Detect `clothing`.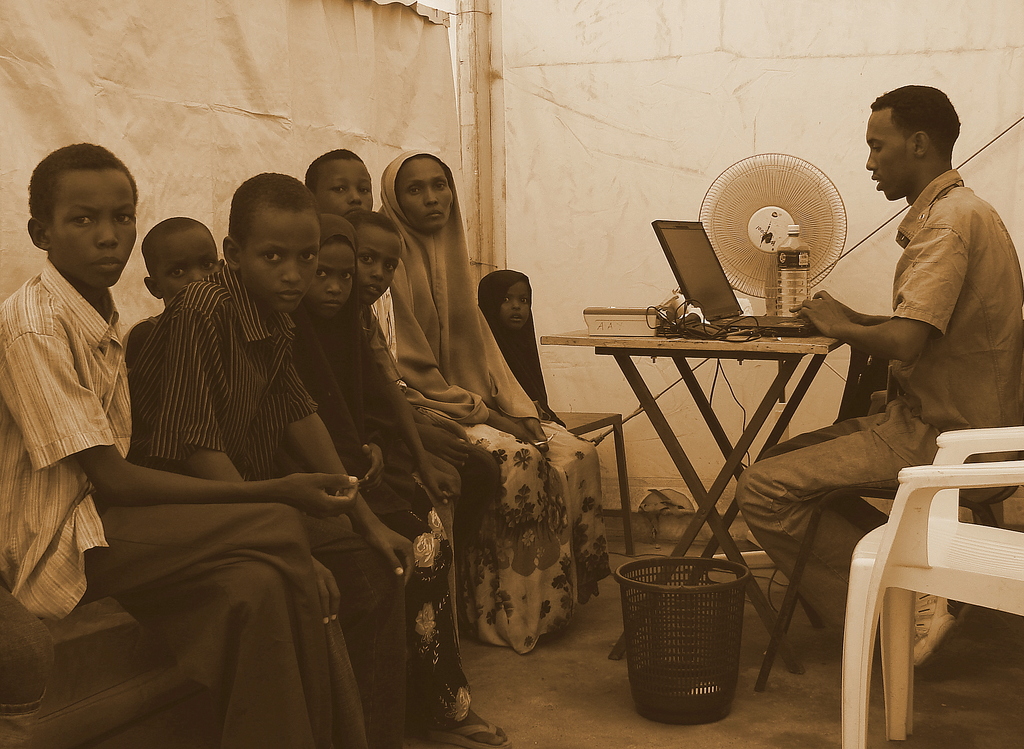
Detected at pyautogui.locateOnScreen(128, 264, 404, 748).
